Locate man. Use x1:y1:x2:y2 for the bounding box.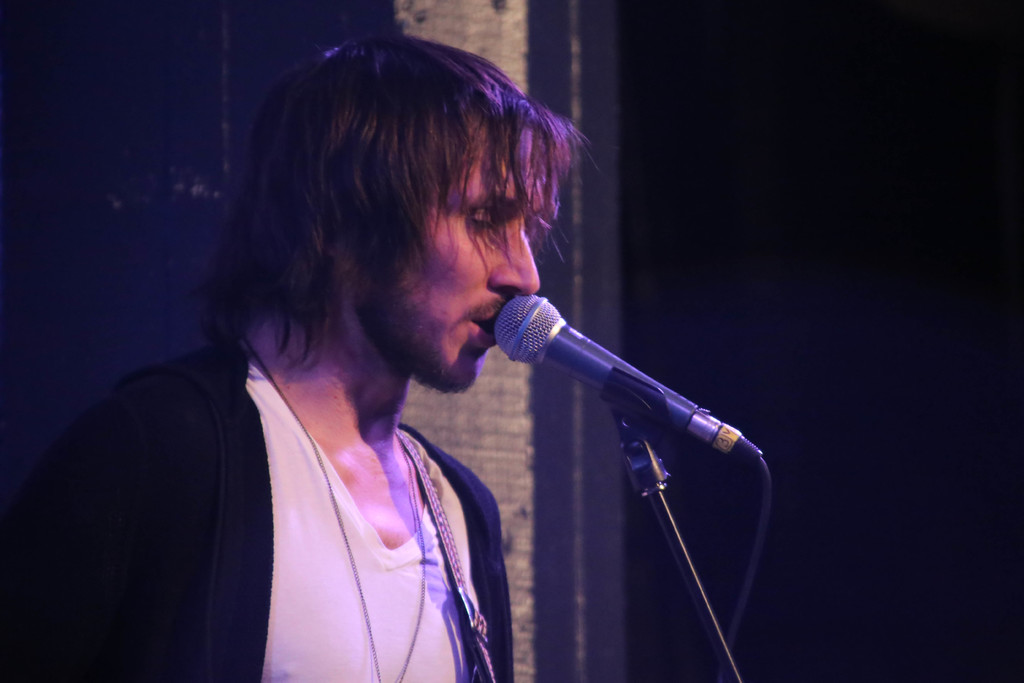
26:34:729:673.
